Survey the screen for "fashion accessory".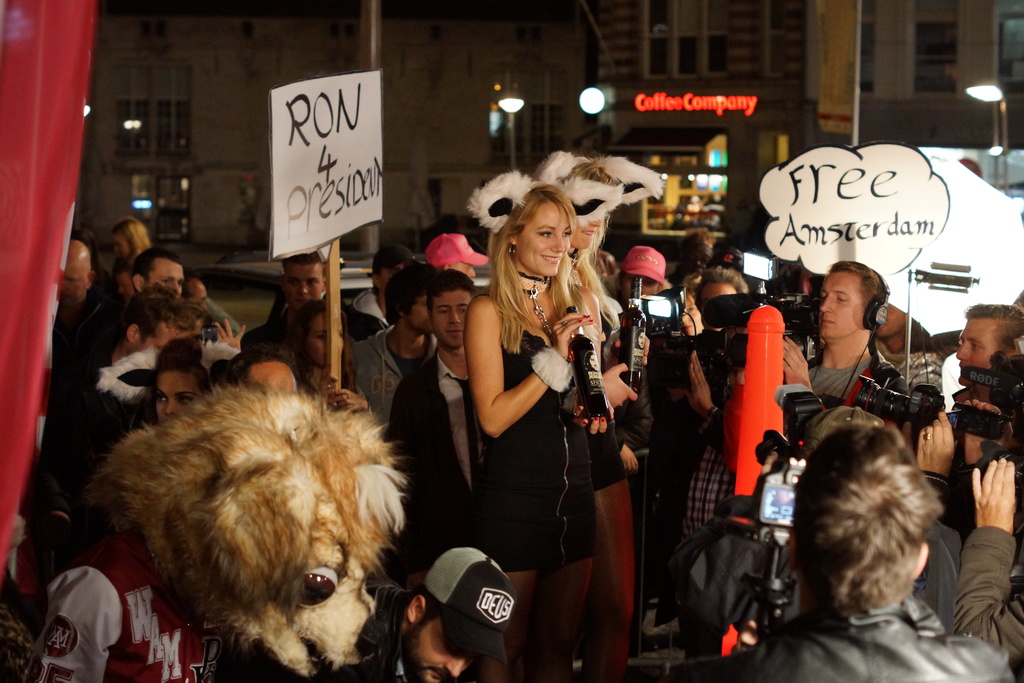
Survey found: BBox(708, 249, 744, 270).
